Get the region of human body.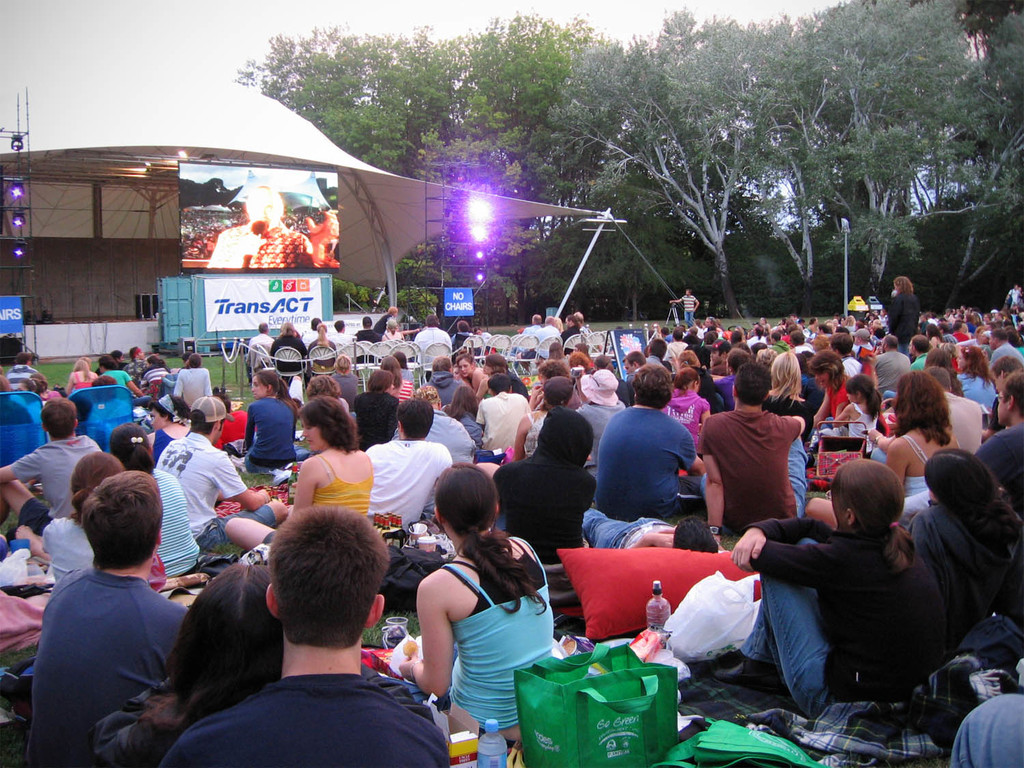
pyautogui.locateOnScreen(175, 508, 448, 758).
